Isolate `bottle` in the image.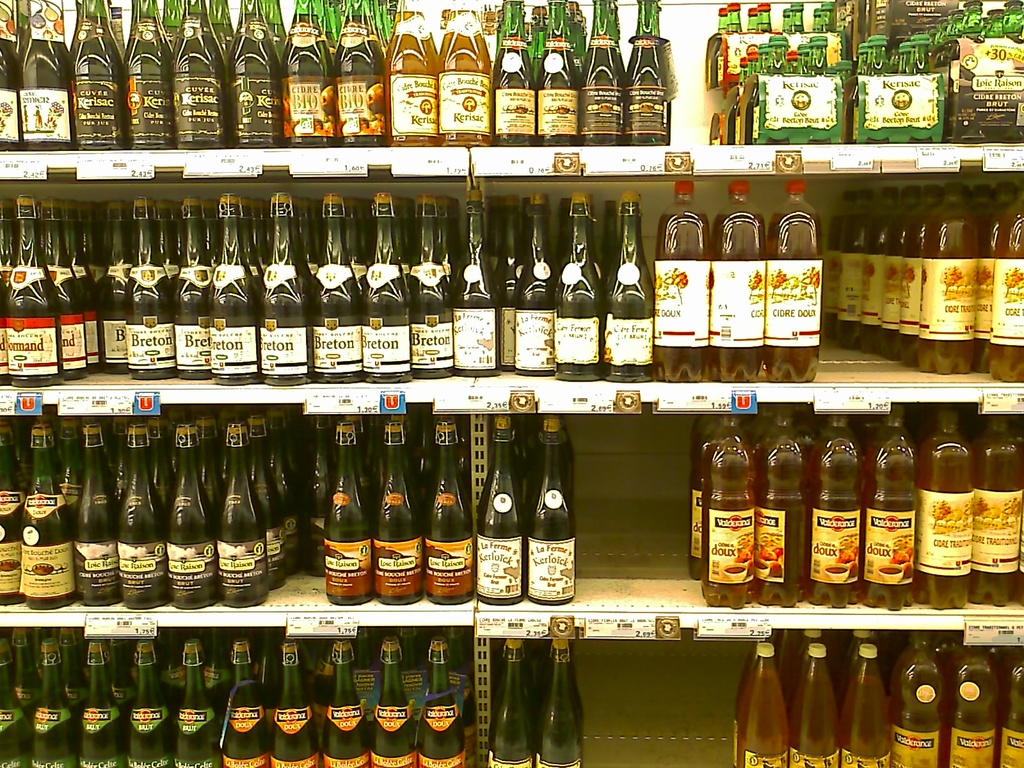
Isolated region: locate(166, 0, 225, 147).
